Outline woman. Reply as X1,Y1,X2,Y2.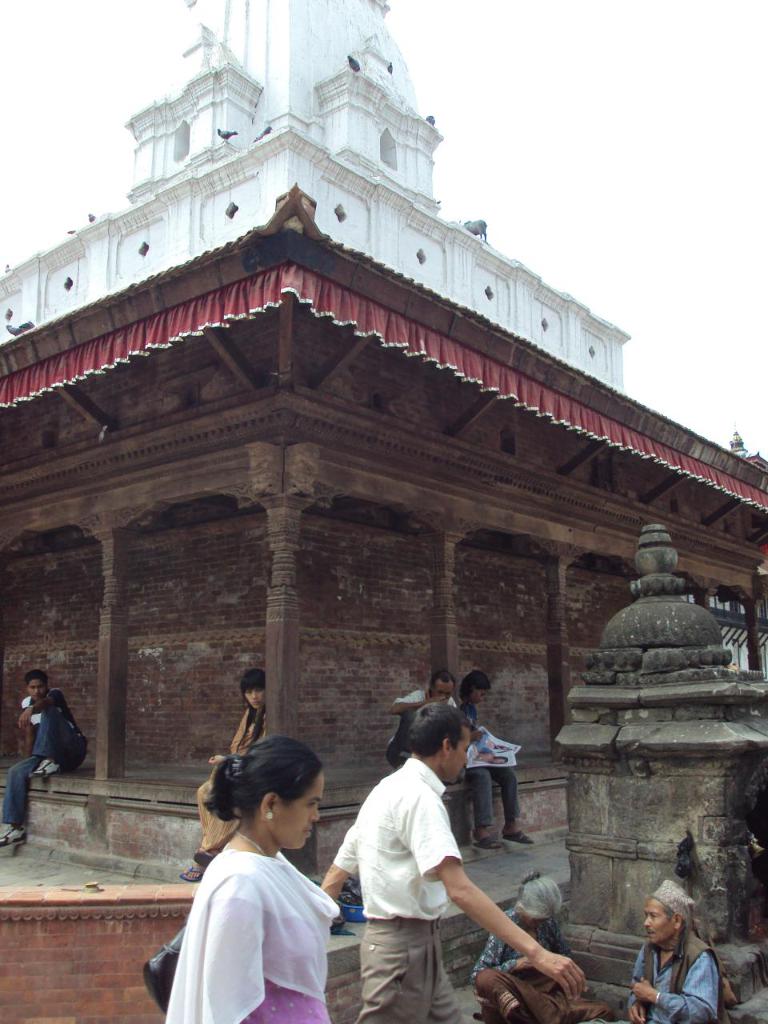
146,738,370,1023.
